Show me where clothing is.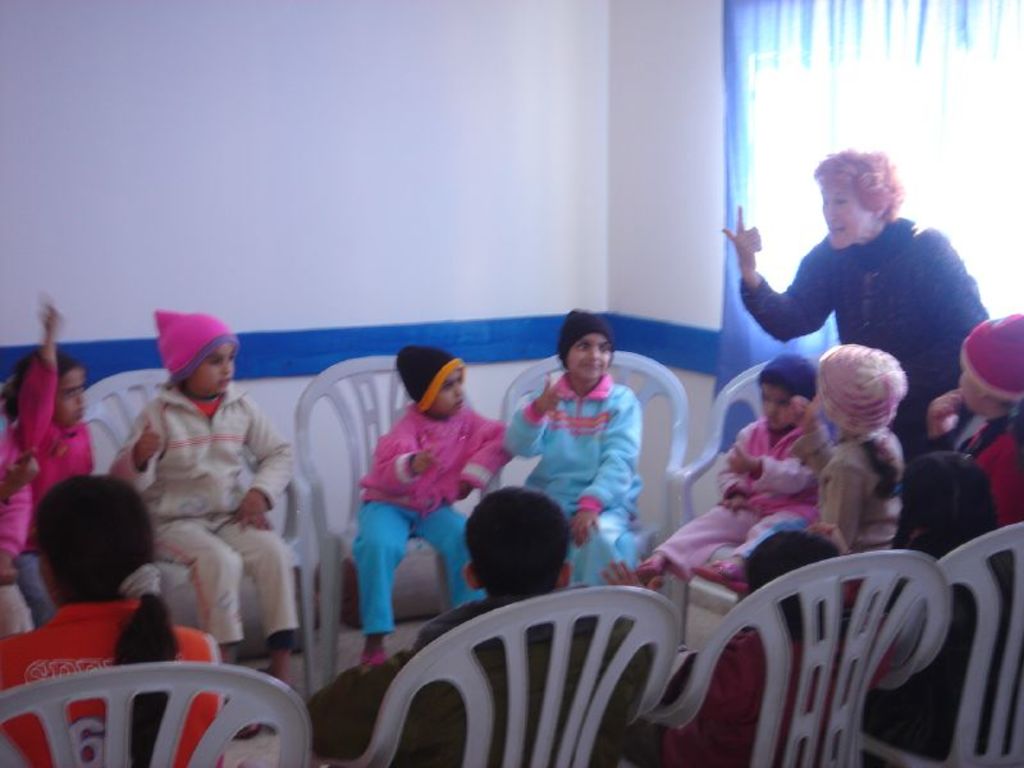
clothing is at (left=0, top=434, right=35, bottom=557).
